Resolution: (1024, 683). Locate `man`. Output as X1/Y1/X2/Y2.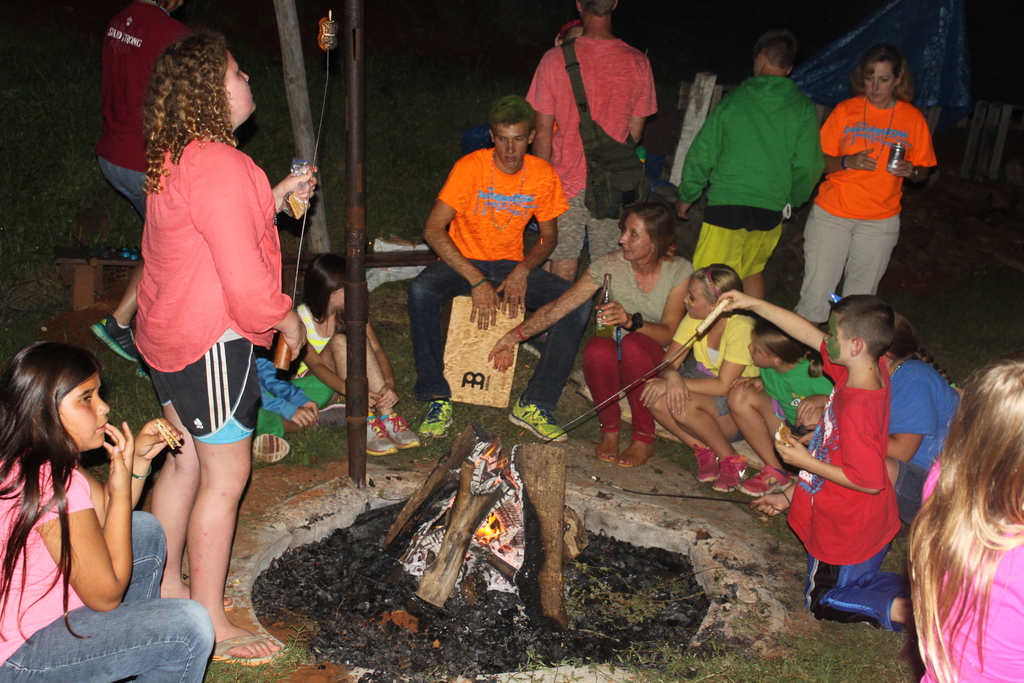
524/0/659/286.
